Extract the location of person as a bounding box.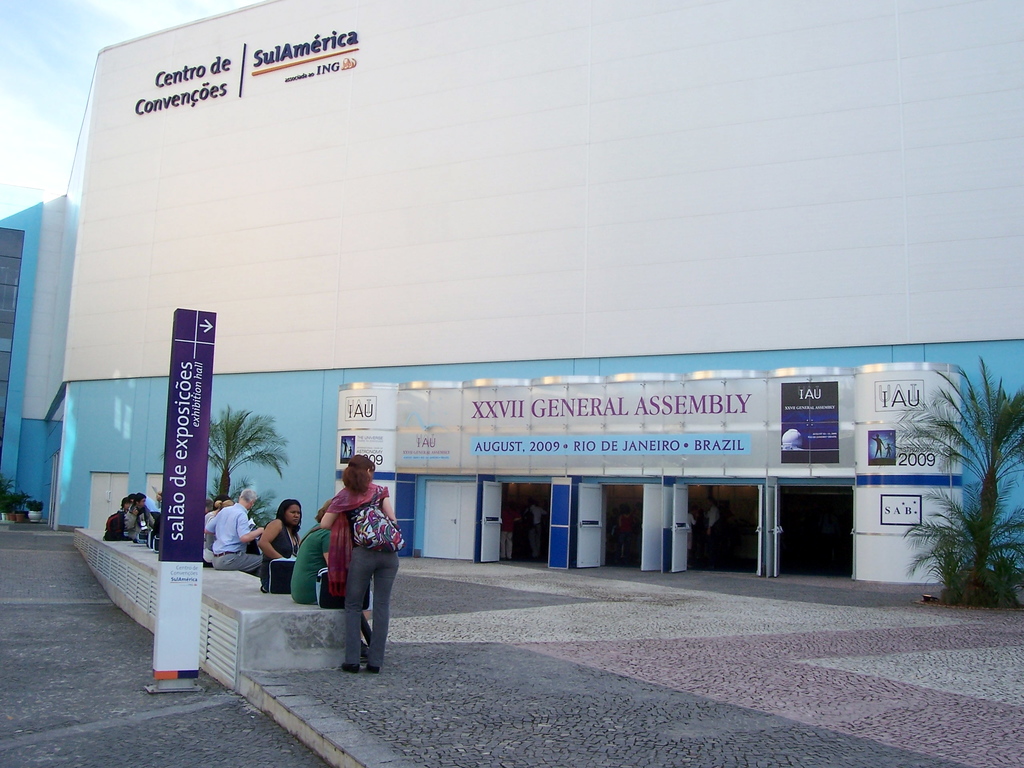
left=516, top=502, right=547, bottom=576.
